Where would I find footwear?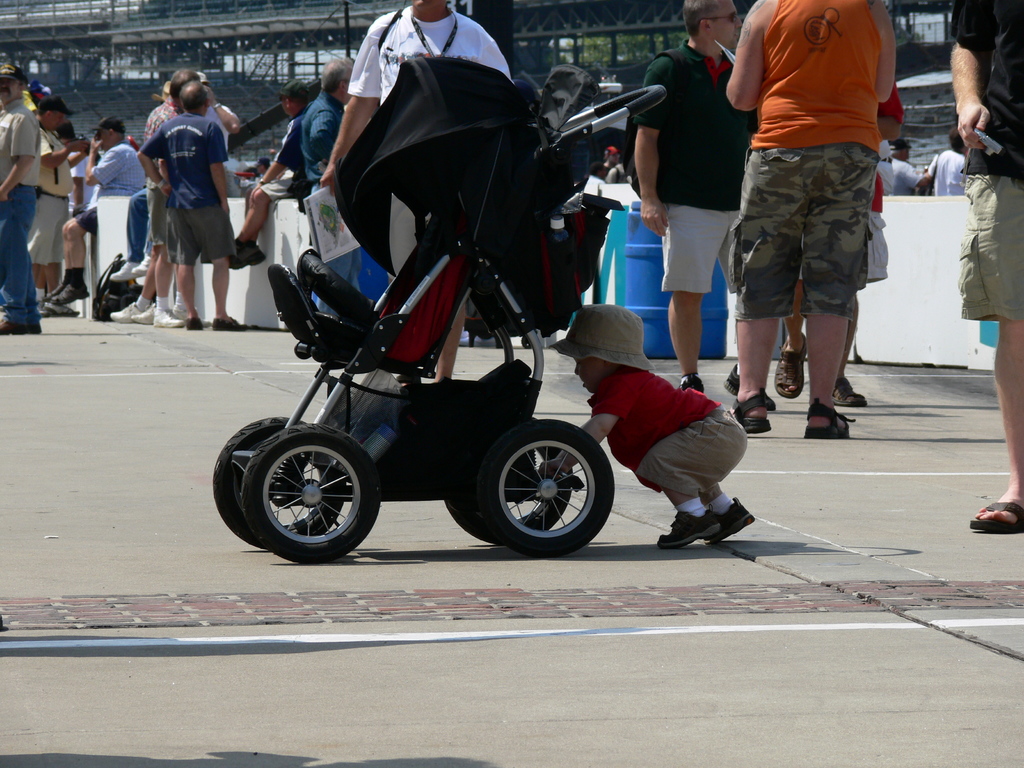
At [x1=186, y1=319, x2=205, y2=331].
